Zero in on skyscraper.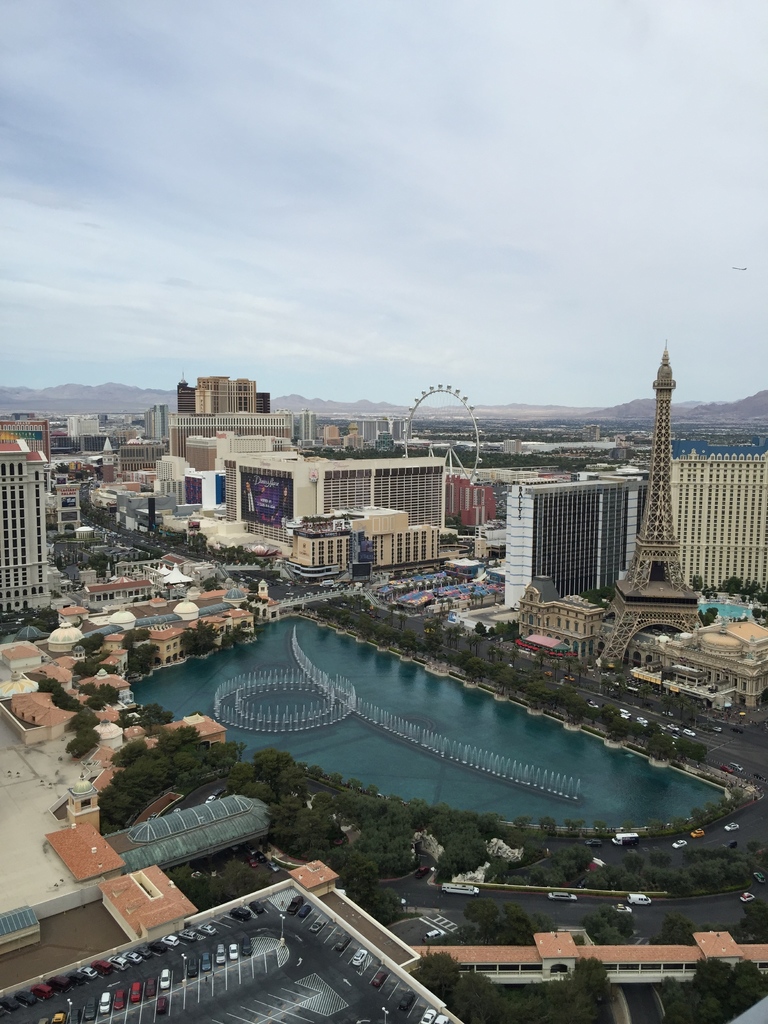
Zeroed in: <region>457, 463, 557, 533</region>.
